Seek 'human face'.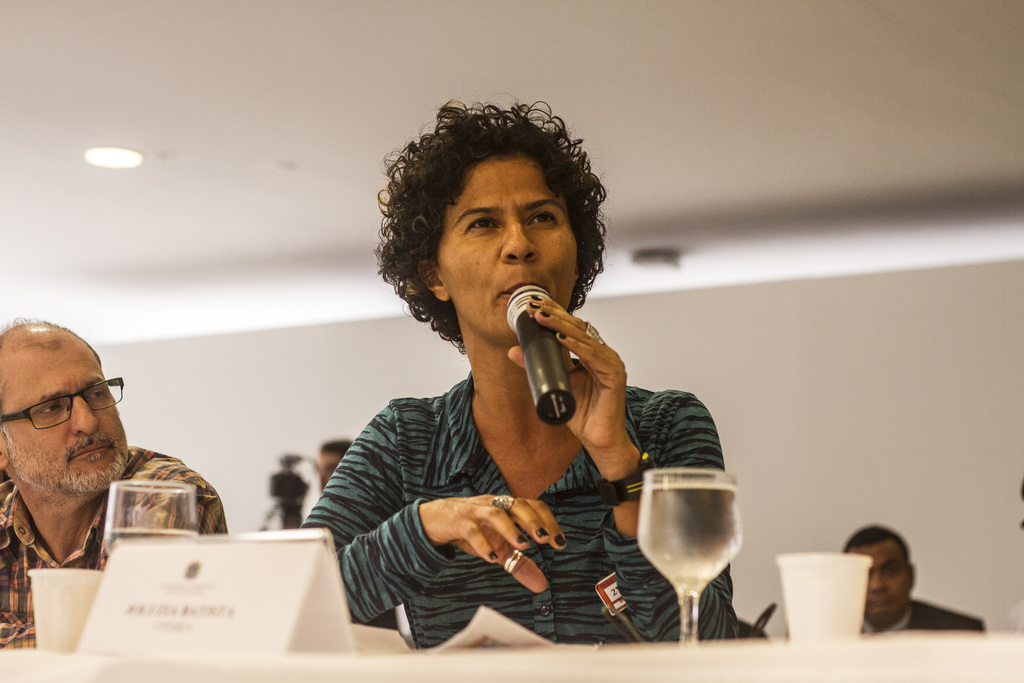
left=435, top=151, right=578, bottom=347.
